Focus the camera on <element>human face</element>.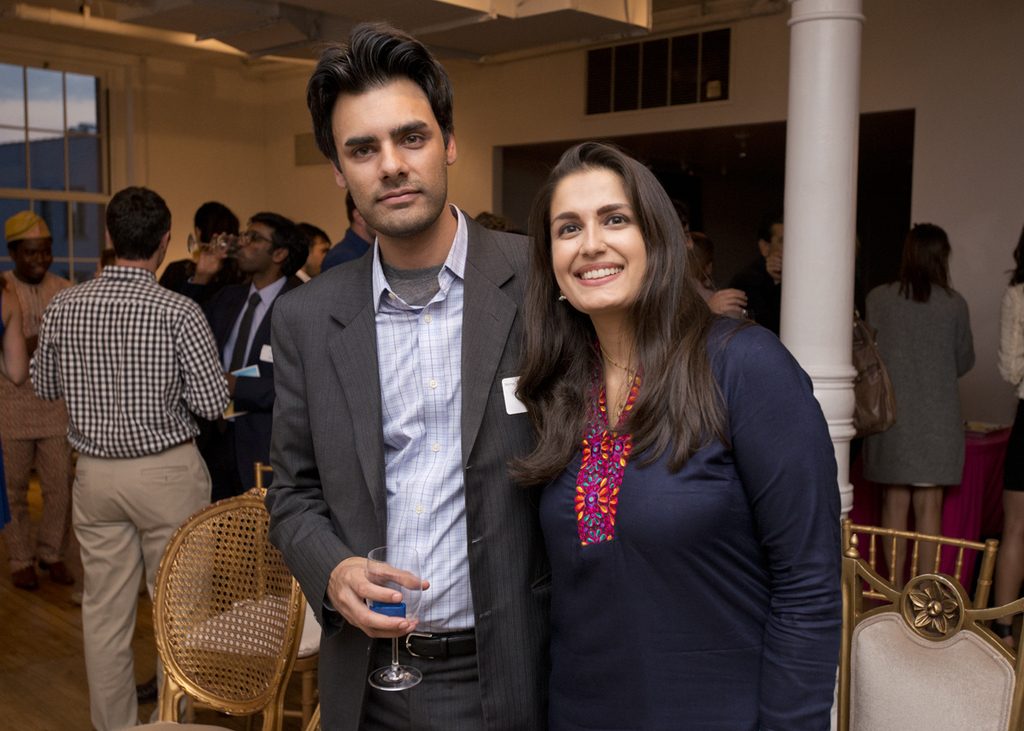
Focus region: [334,79,449,233].
